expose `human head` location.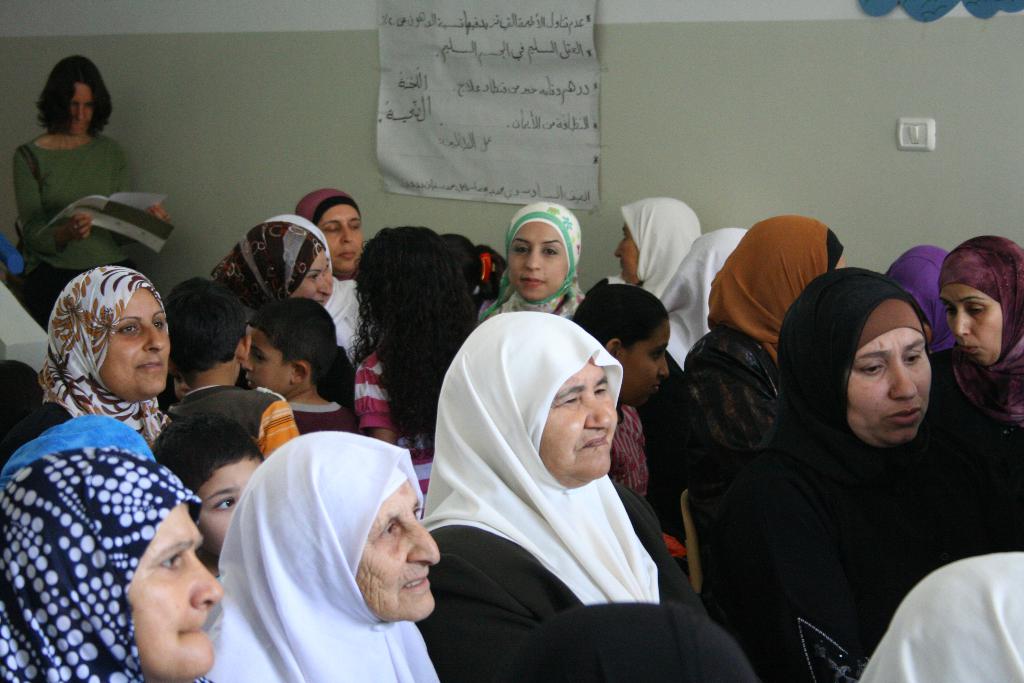
Exposed at bbox=(778, 265, 937, 449).
